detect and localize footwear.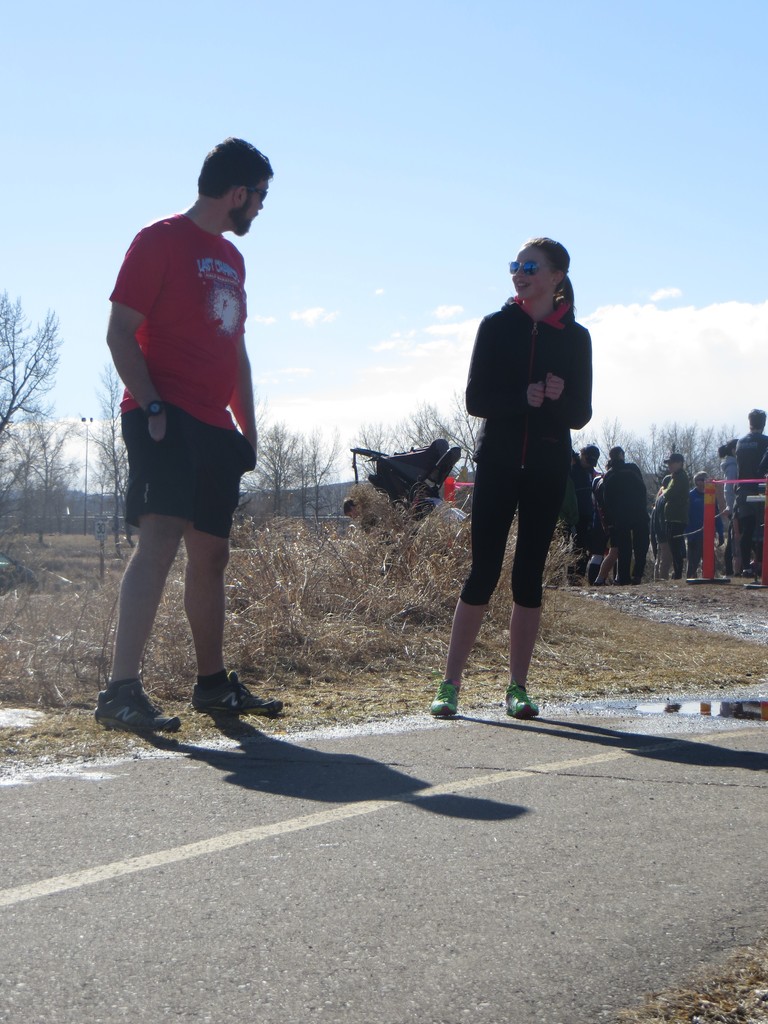
Localized at detection(510, 687, 532, 719).
